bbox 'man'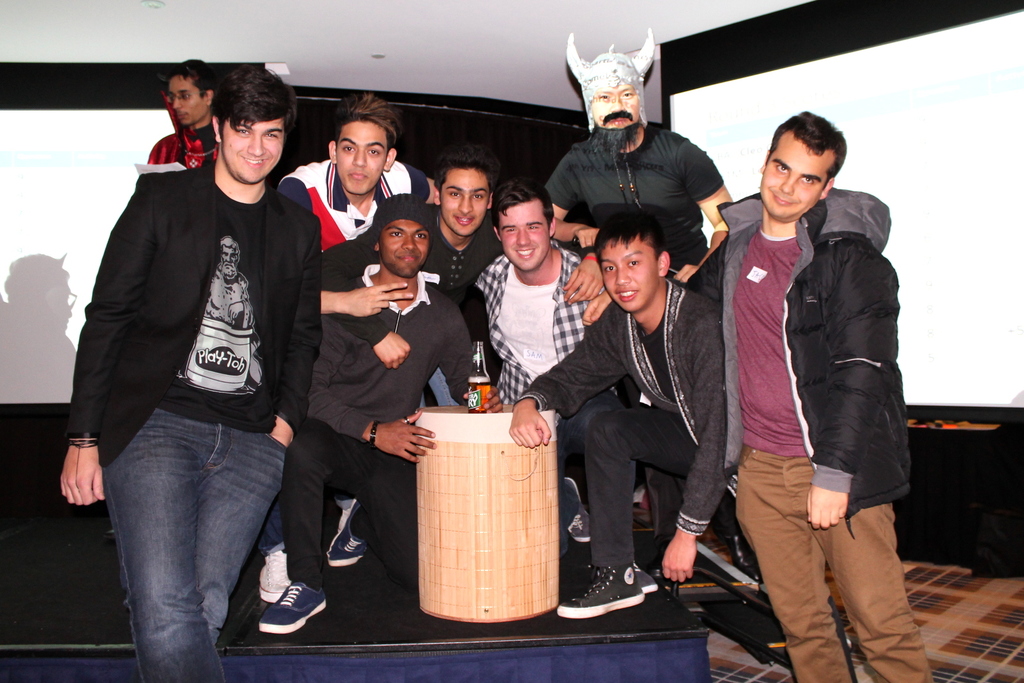
420, 152, 504, 406
